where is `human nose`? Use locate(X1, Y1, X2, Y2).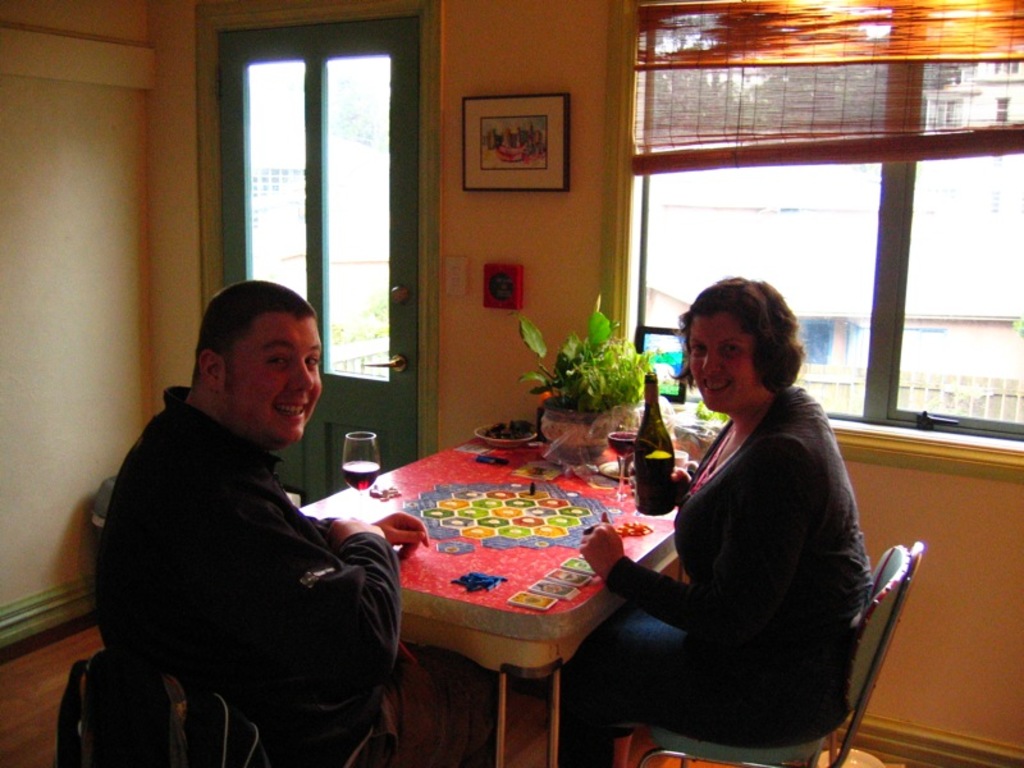
locate(283, 361, 315, 394).
